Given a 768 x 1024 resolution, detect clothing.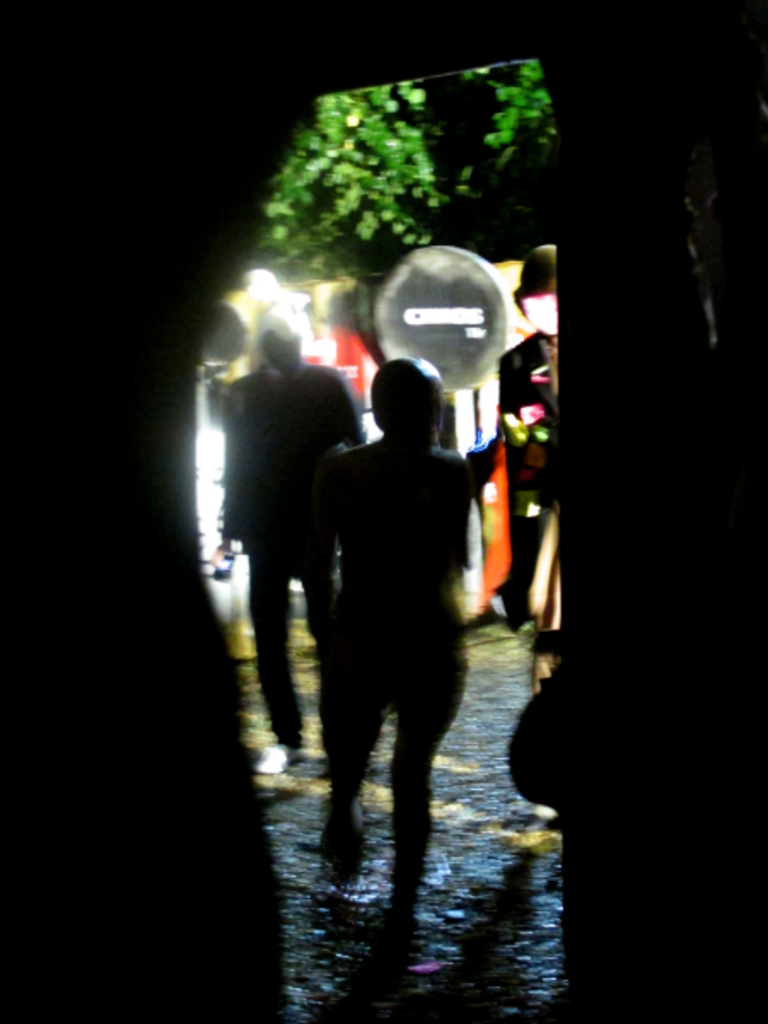
(220,367,358,746).
